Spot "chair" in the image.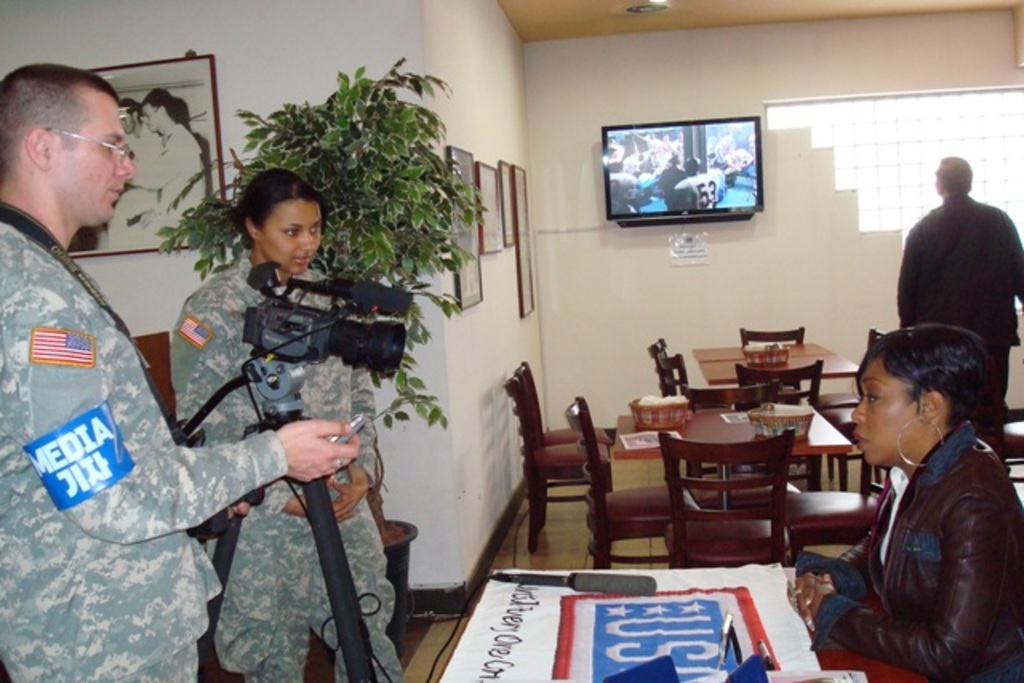
"chair" found at x1=501 y1=361 x2=621 y2=560.
